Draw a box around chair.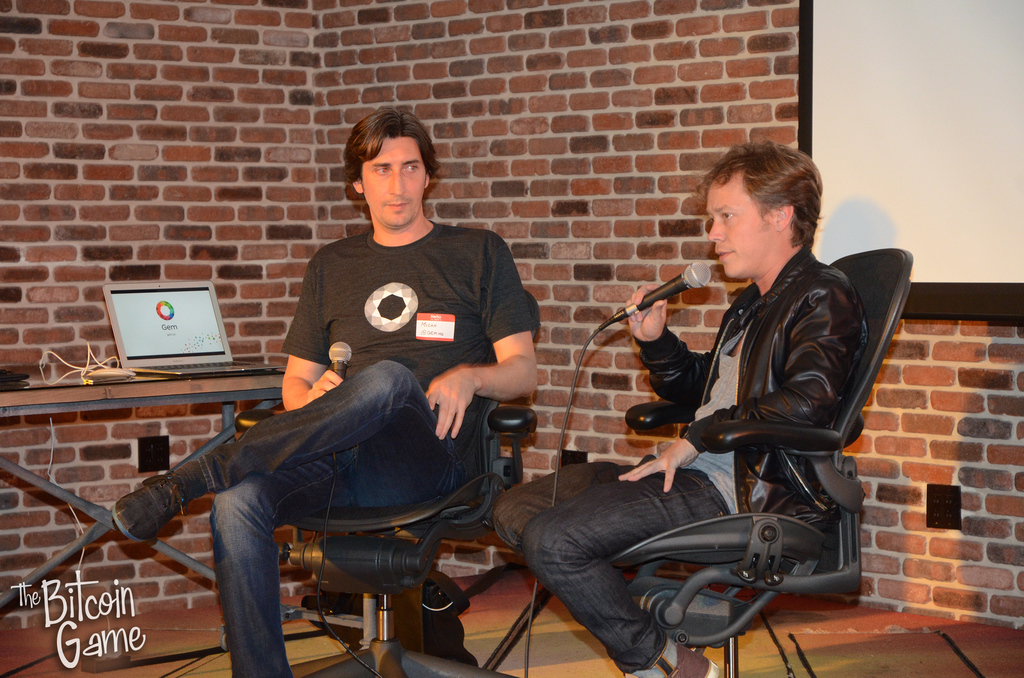
{"left": 608, "top": 243, "right": 916, "bottom": 677}.
